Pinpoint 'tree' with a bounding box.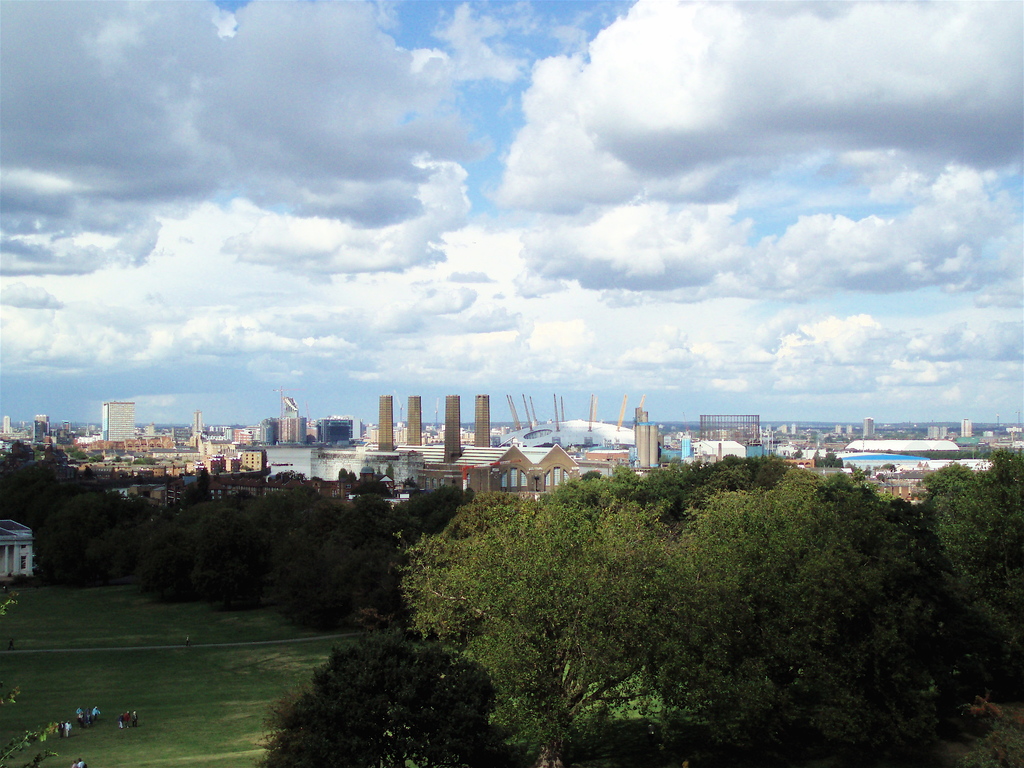
(275,627,513,752).
